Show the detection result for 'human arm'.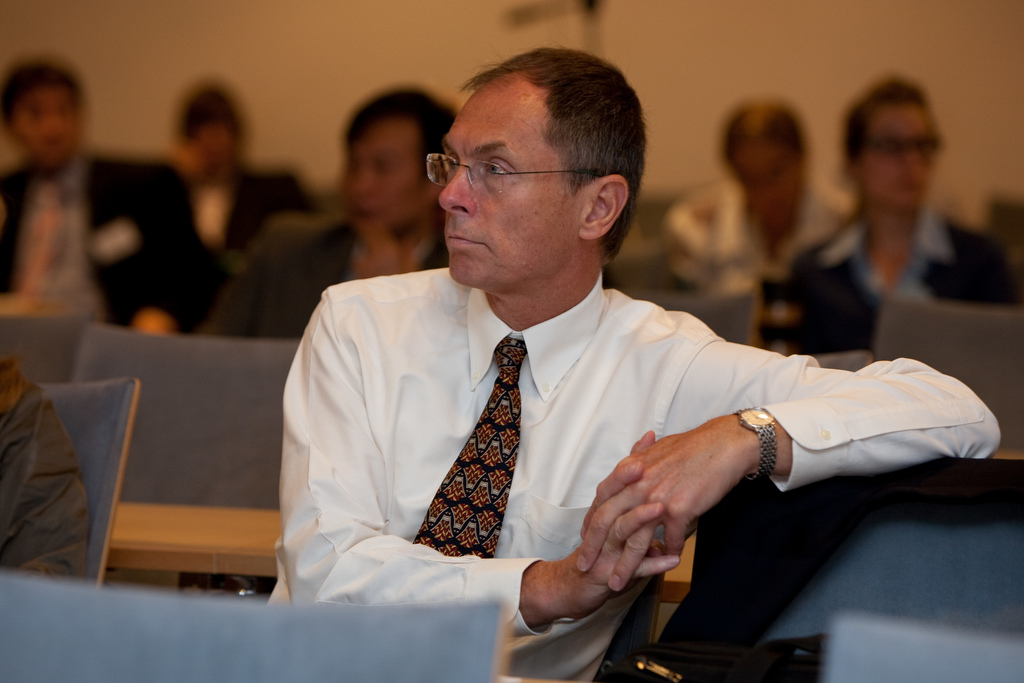
left=136, top=192, right=188, bottom=334.
